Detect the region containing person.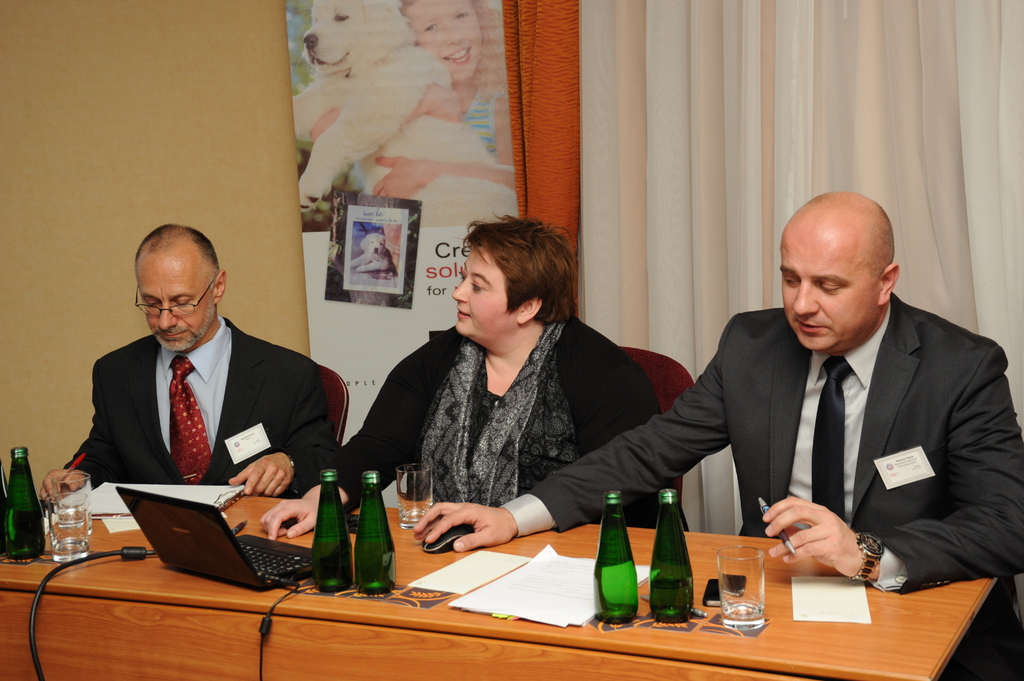
bbox=[35, 225, 333, 497].
